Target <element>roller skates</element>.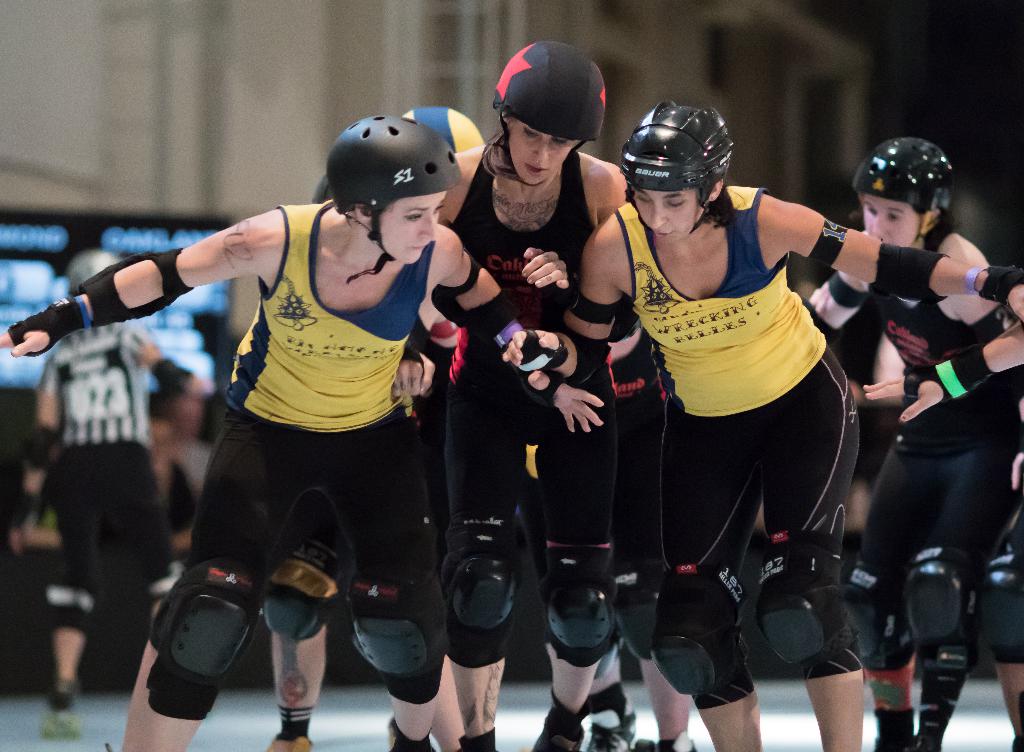
Target region: bbox=[584, 695, 639, 751].
